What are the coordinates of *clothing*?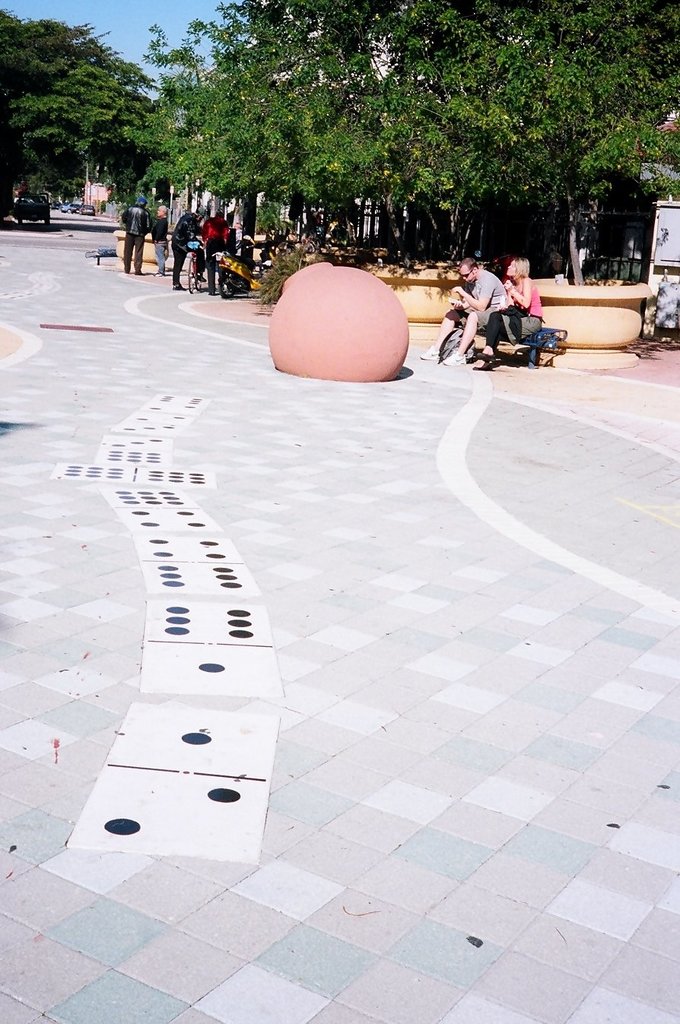
(119,204,149,271).
